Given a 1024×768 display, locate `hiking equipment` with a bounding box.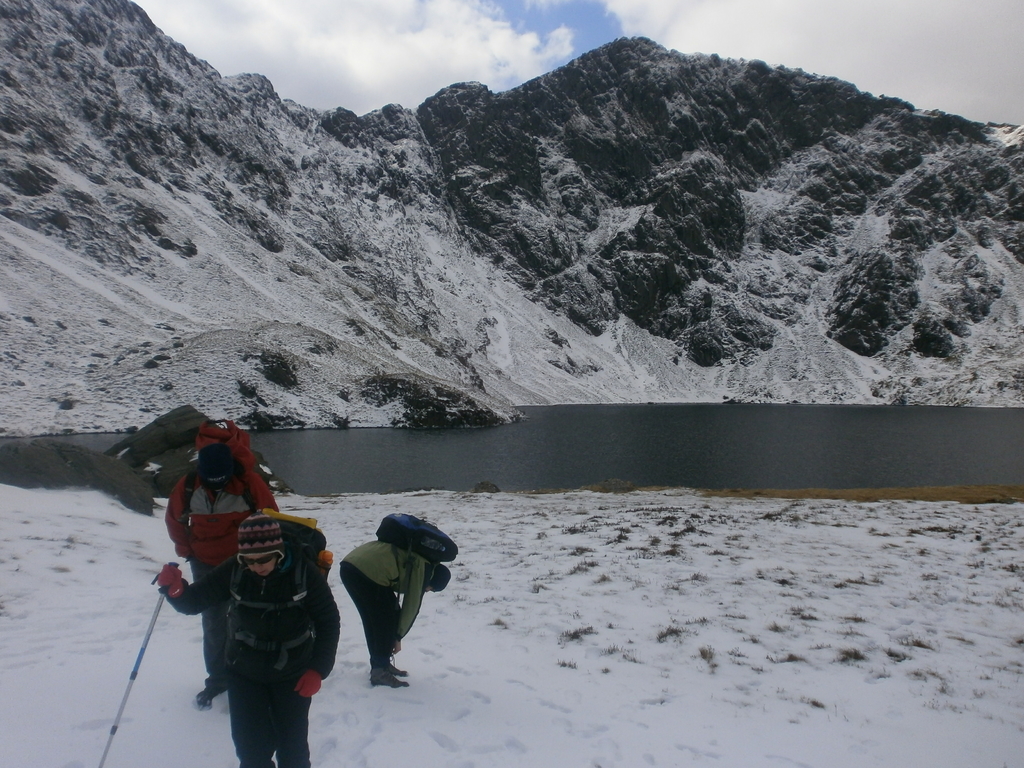
Located: BBox(362, 507, 458, 607).
